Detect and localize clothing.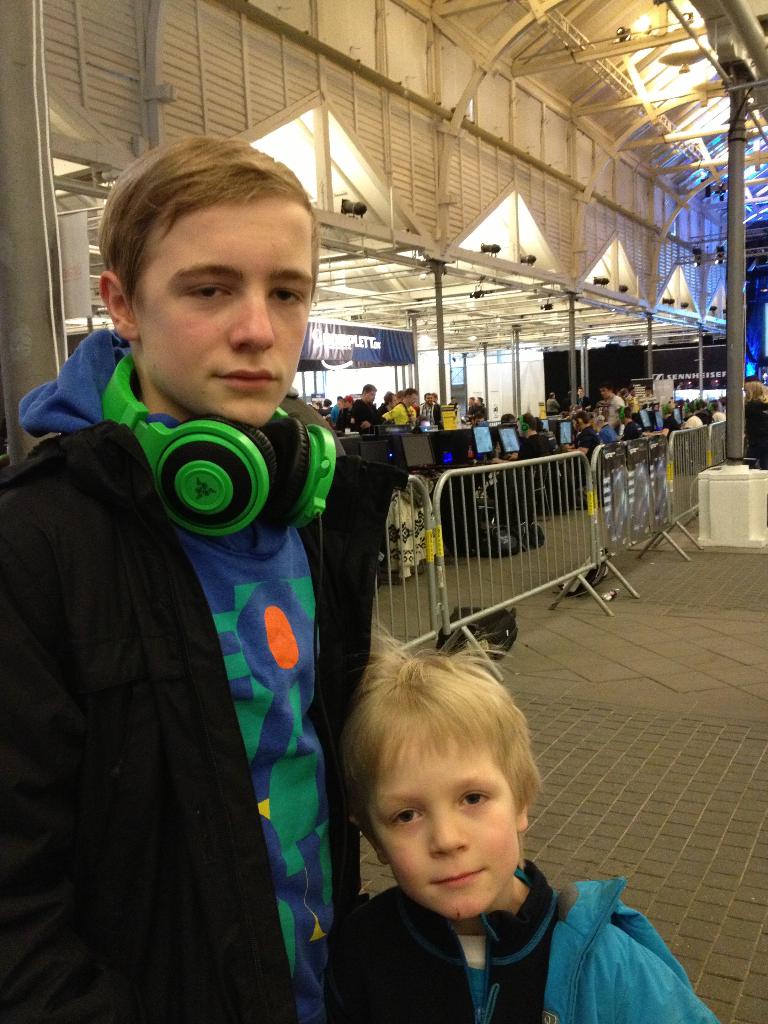
Localized at (737, 403, 767, 476).
